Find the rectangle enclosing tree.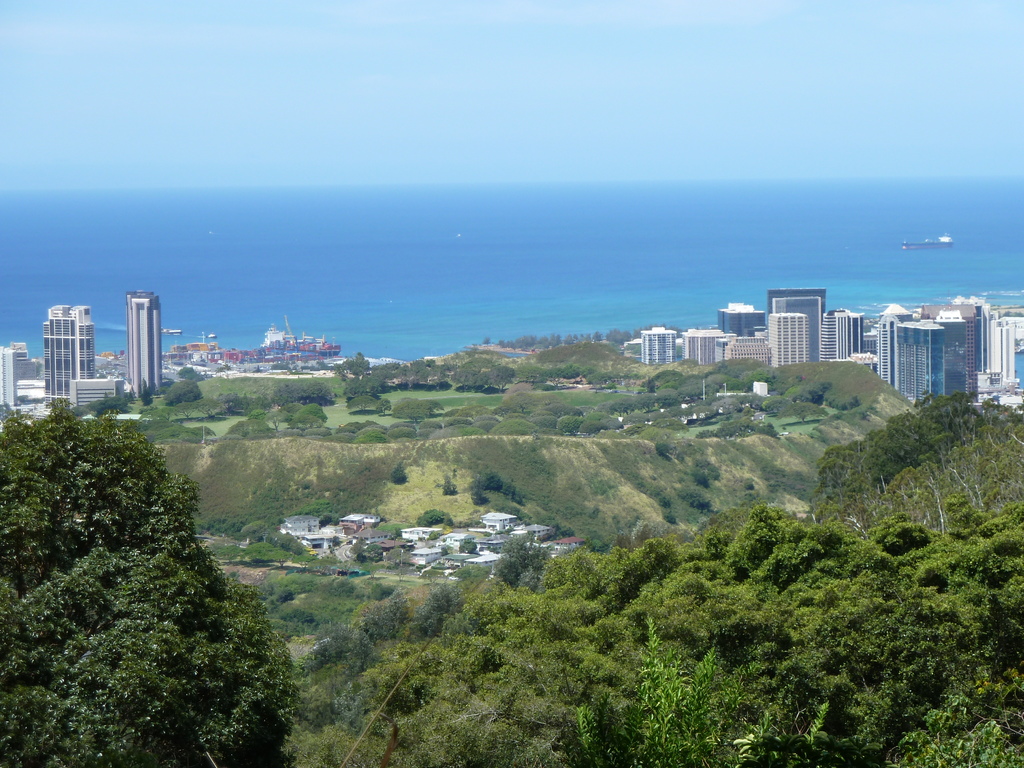
(x1=686, y1=495, x2=713, y2=514).
